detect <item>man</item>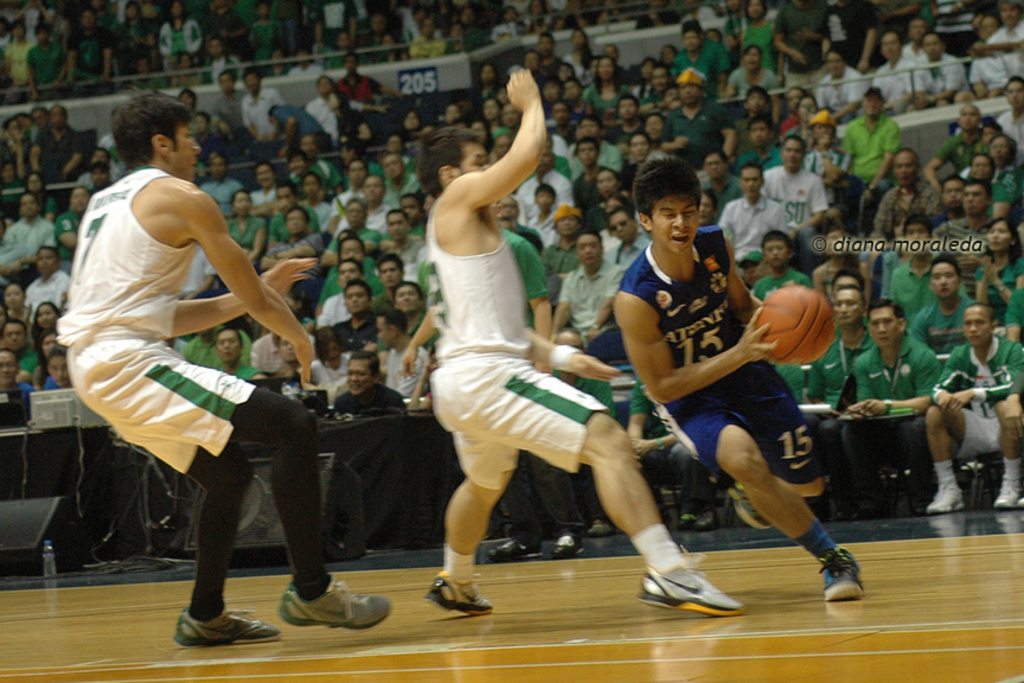
locate(324, 248, 358, 321)
